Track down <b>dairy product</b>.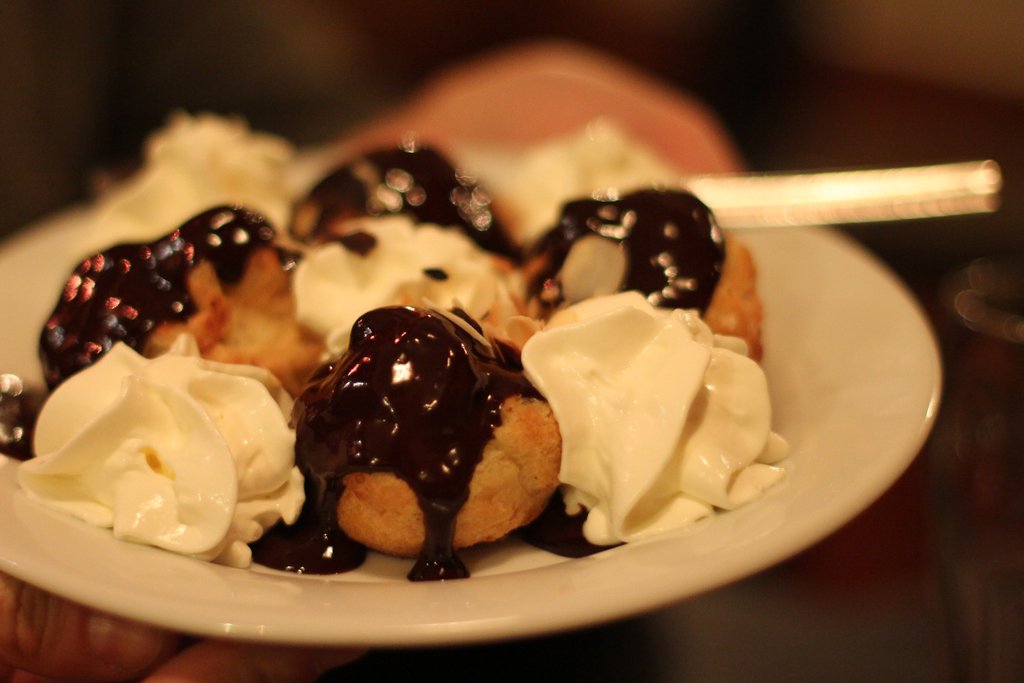
Tracked to {"x1": 527, "y1": 179, "x2": 728, "y2": 322}.
